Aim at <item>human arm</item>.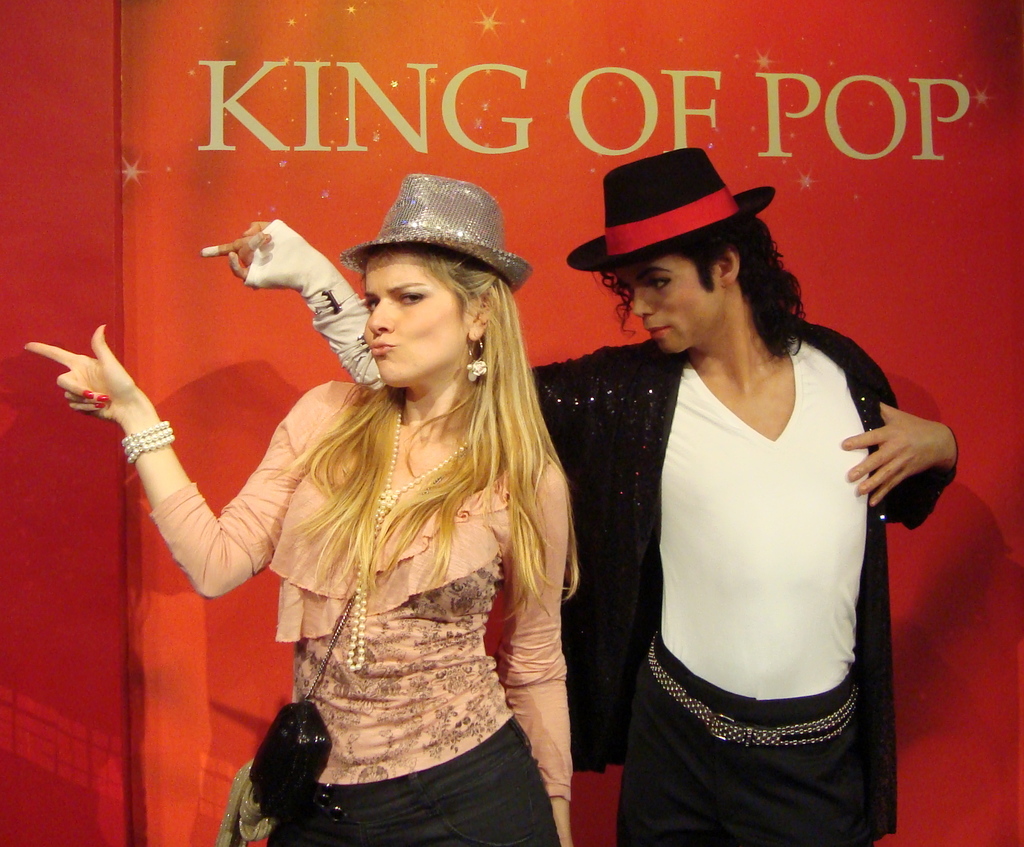
Aimed at x1=205, y1=217, x2=630, y2=474.
